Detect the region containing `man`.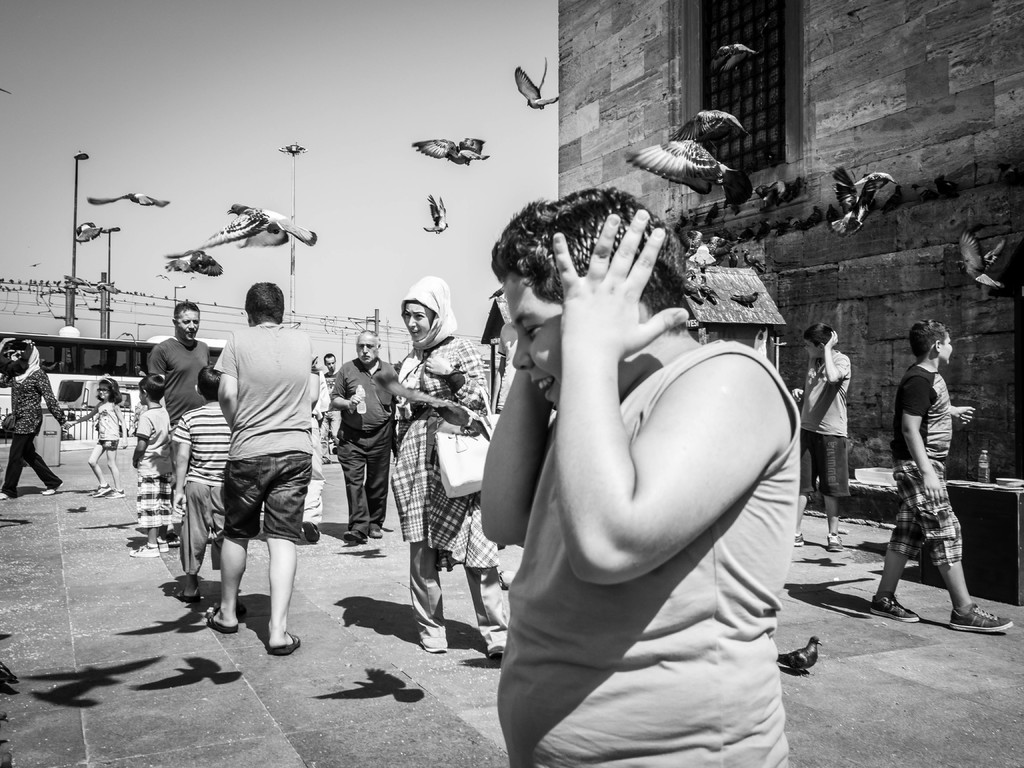
x1=474 y1=180 x2=804 y2=766.
